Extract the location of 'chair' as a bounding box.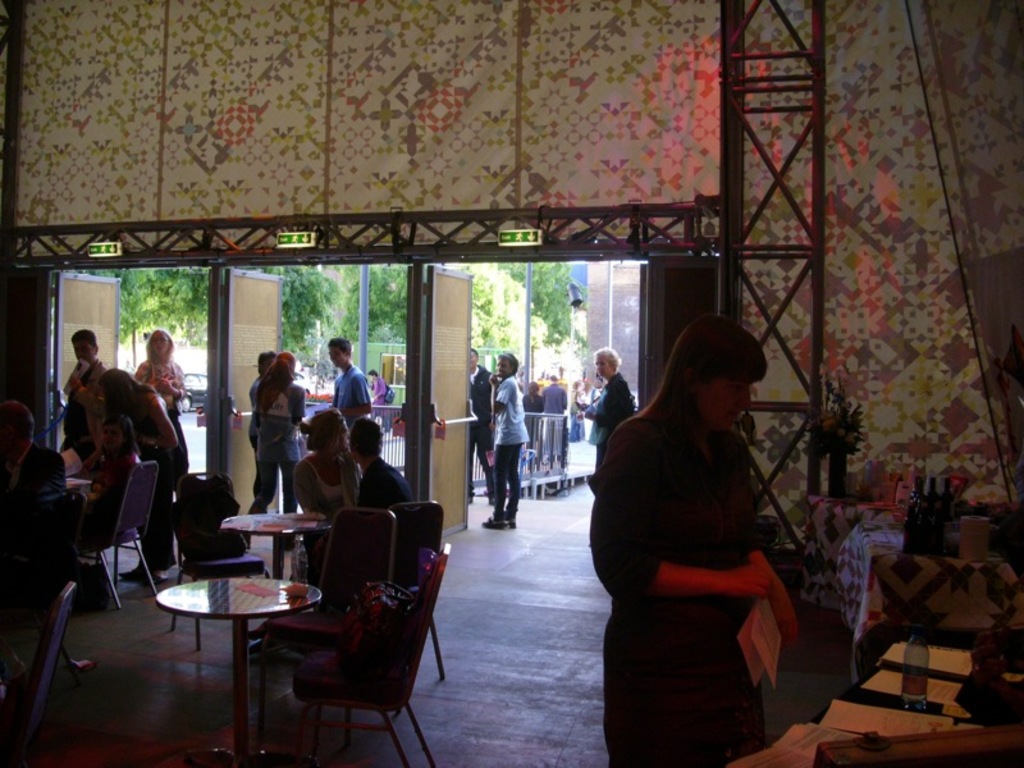
{"left": 376, "top": 499, "right": 452, "bottom": 694}.
